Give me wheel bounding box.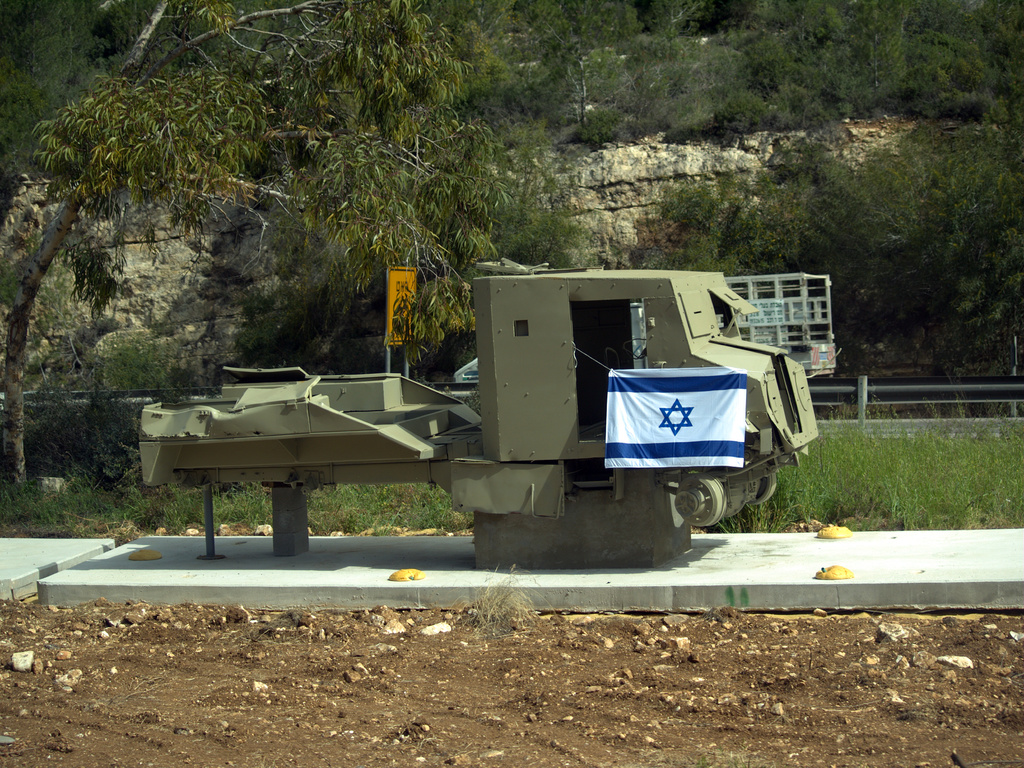
crop(750, 470, 776, 507).
